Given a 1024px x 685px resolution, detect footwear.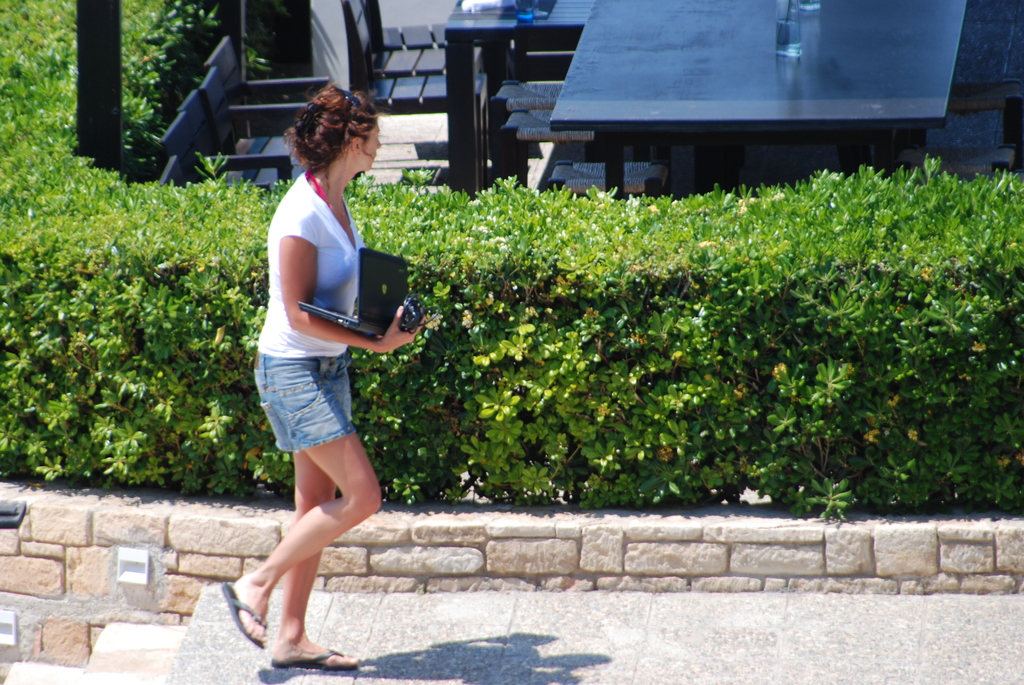
Rect(269, 647, 357, 674).
